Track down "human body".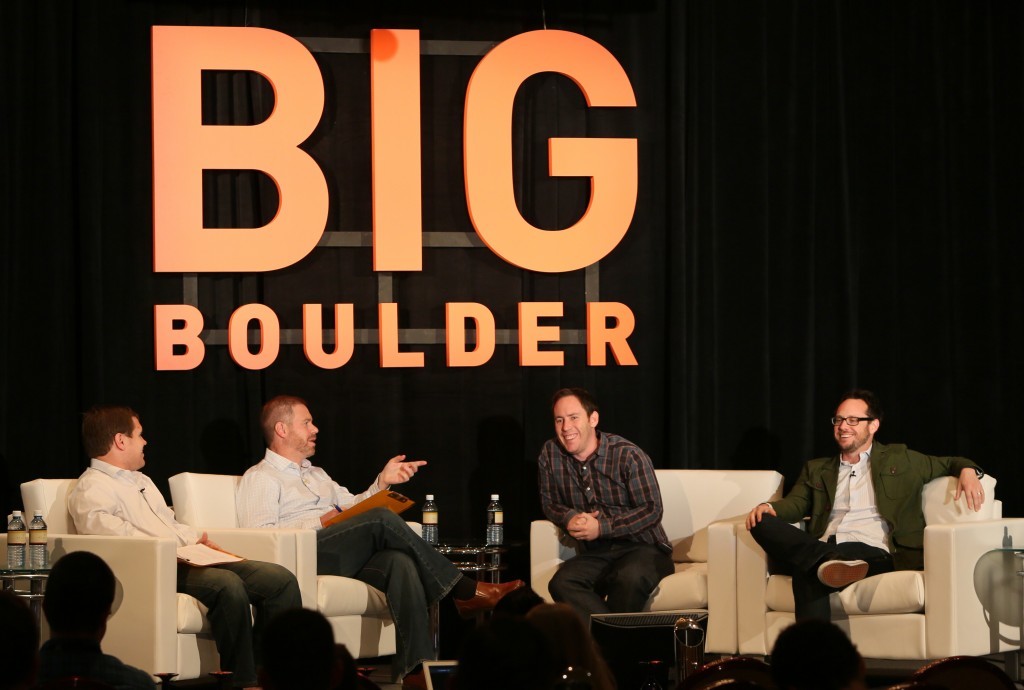
Tracked to l=752, t=416, r=970, b=665.
